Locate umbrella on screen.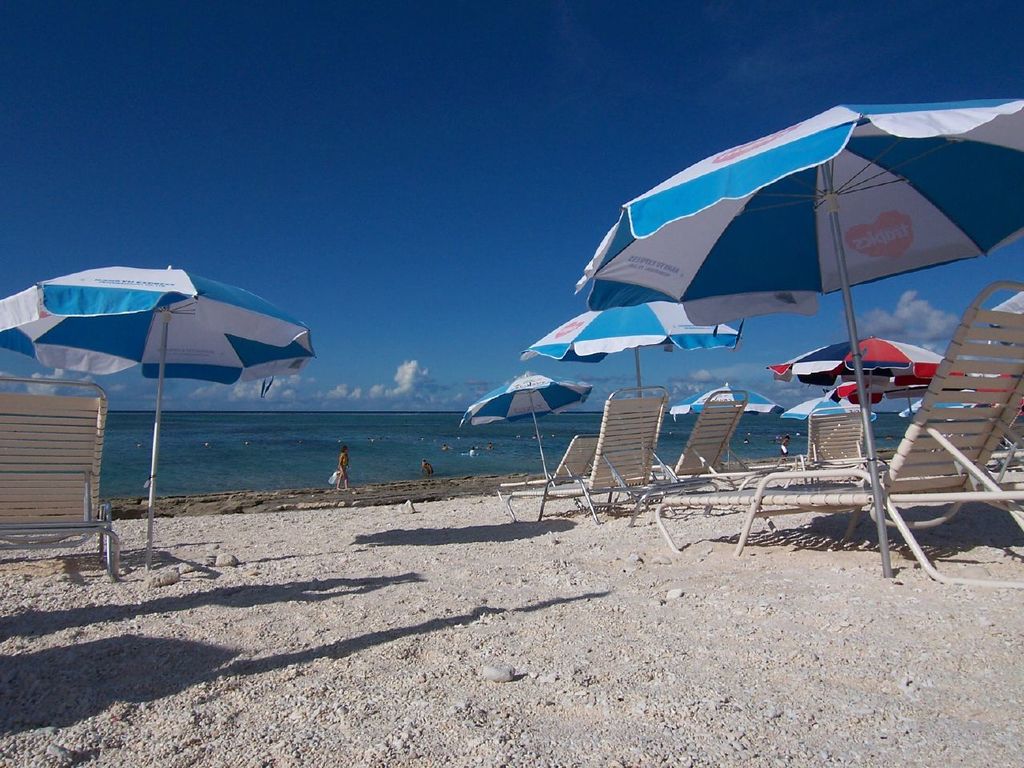
On screen at [525,306,741,474].
